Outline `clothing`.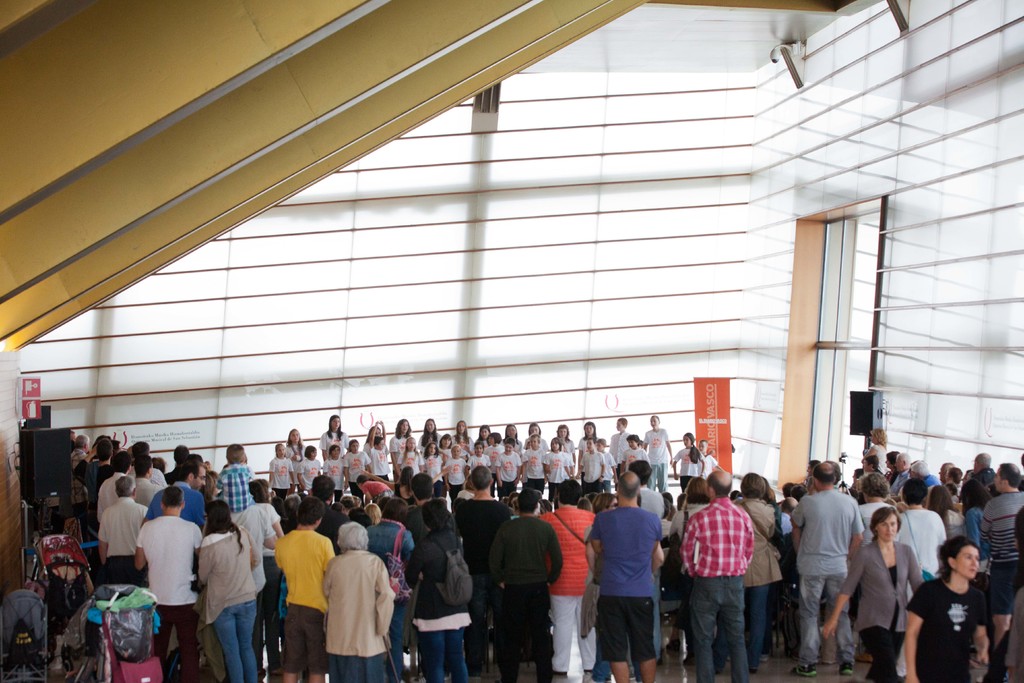
Outline: [x1=868, y1=443, x2=886, y2=473].
